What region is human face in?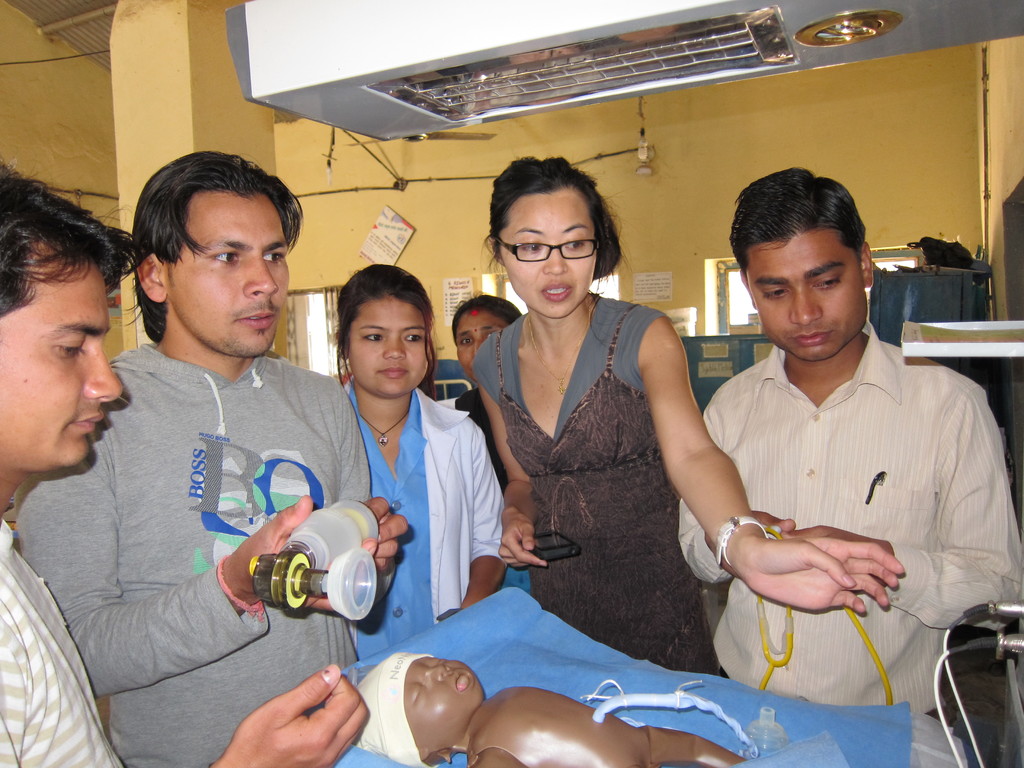
<box>0,236,121,468</box>.
